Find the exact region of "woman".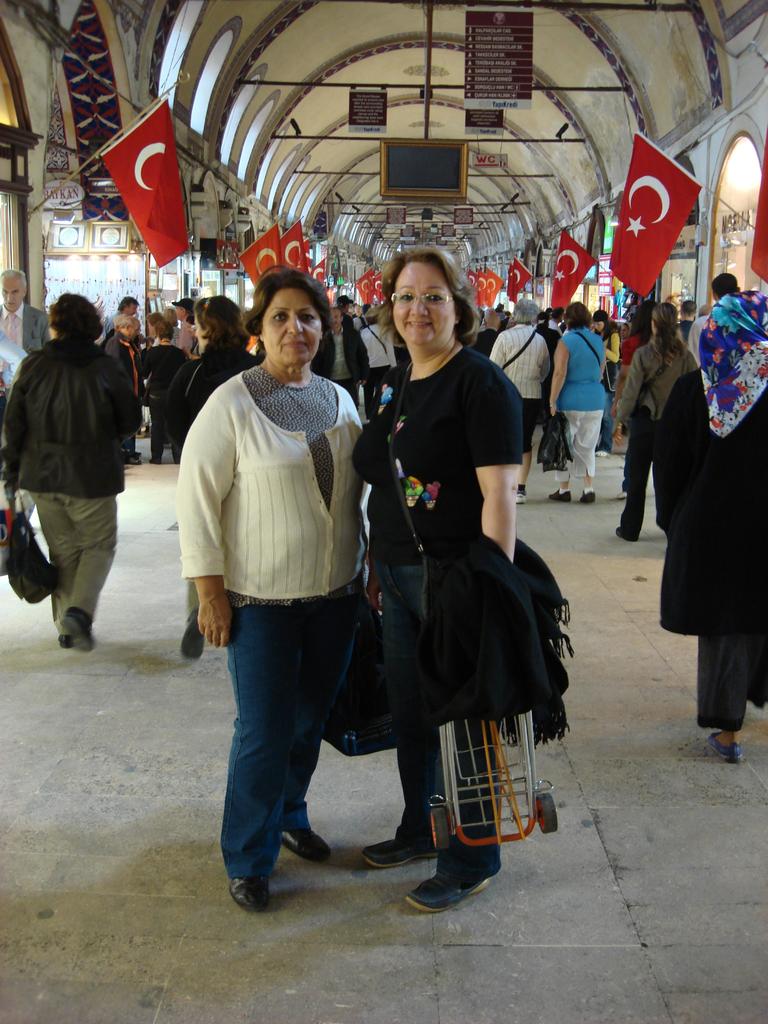
Exact region: 539:302:607:505.
